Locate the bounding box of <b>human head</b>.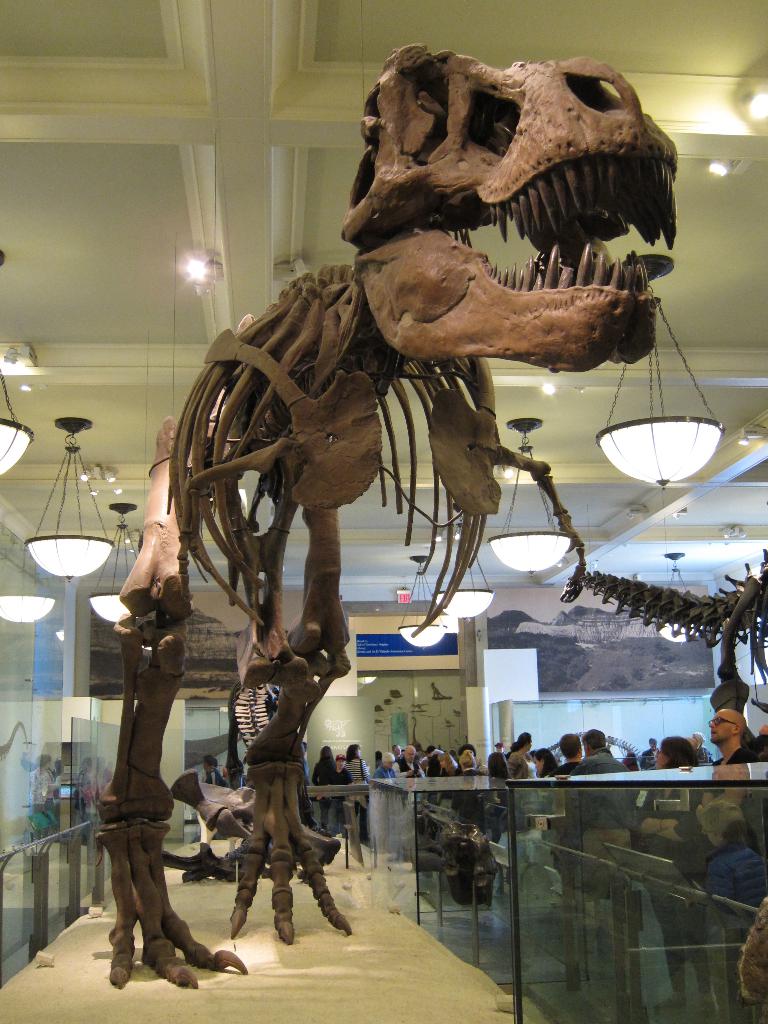
Bounding box: <bbox>392, 743, 401, 755</bbox>.
